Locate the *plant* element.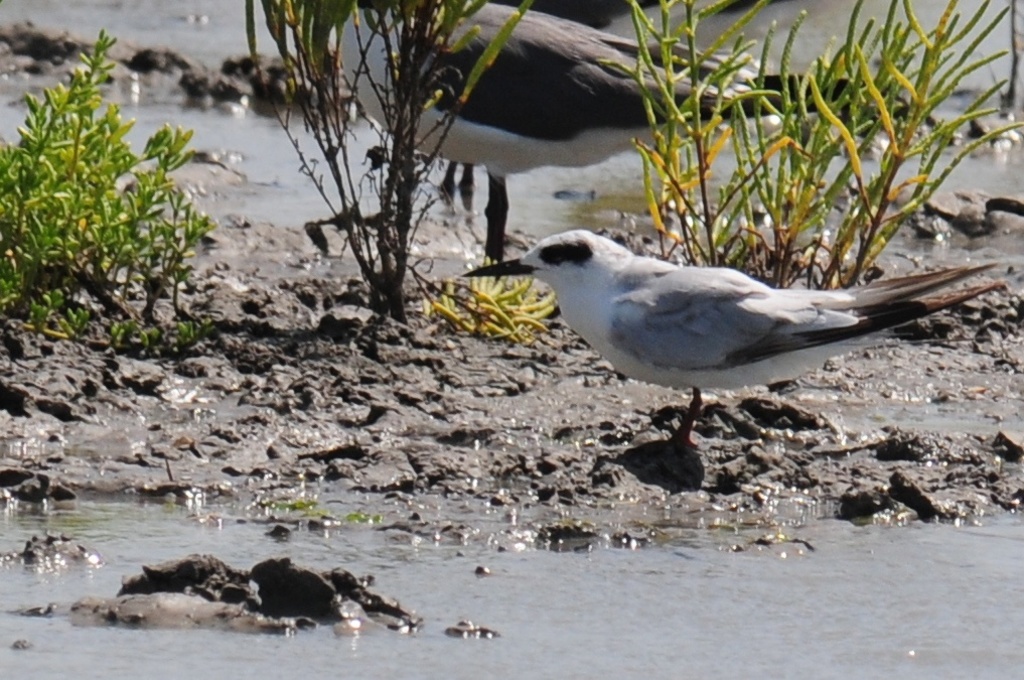
Element bbox: 244:0:542:329.
